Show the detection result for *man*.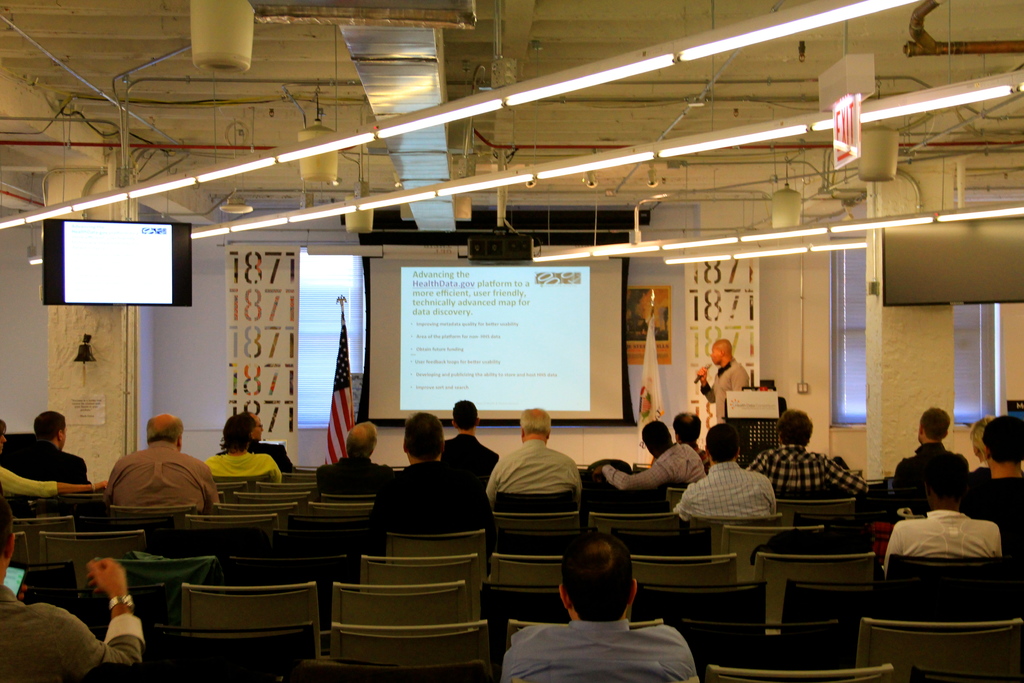
[666,406,714,465].
